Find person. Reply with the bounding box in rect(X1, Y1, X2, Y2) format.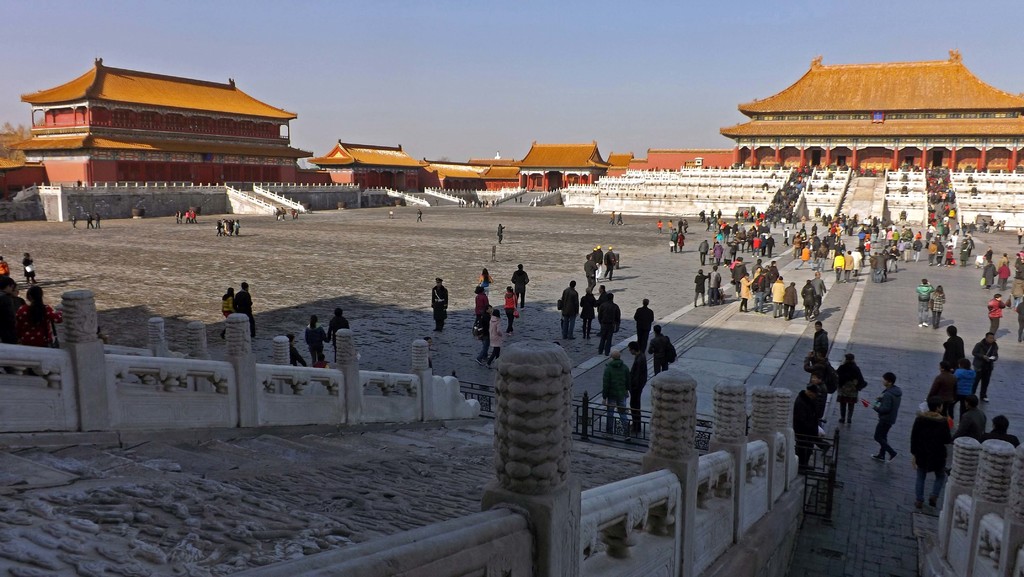
rect(836, 352, 868, 421).
